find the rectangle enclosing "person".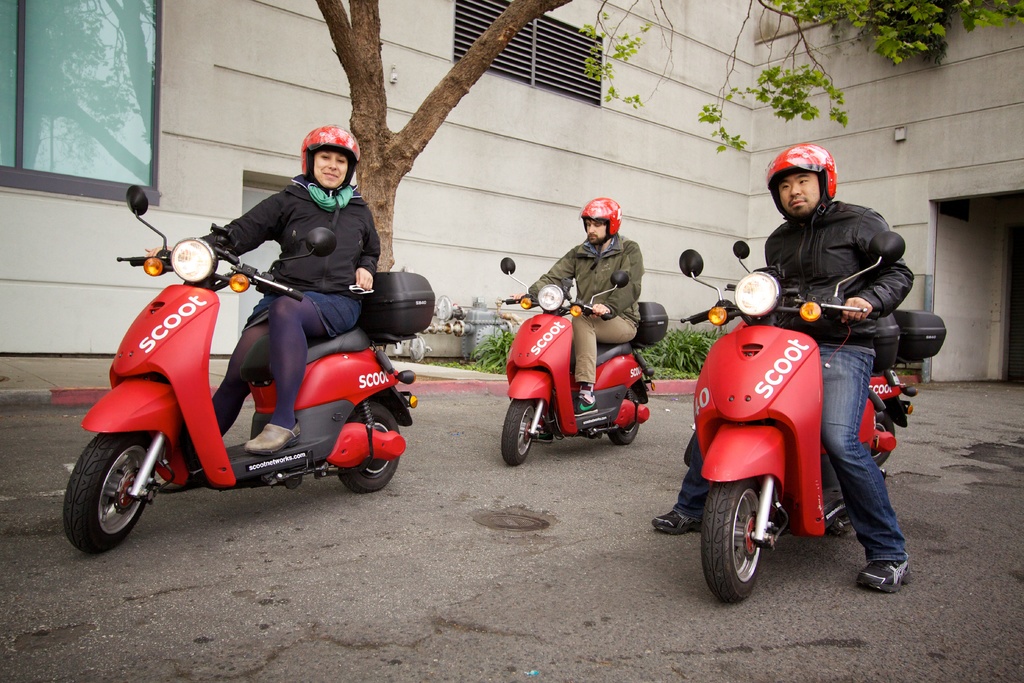
bbox=(728, 164, 909, 591).
